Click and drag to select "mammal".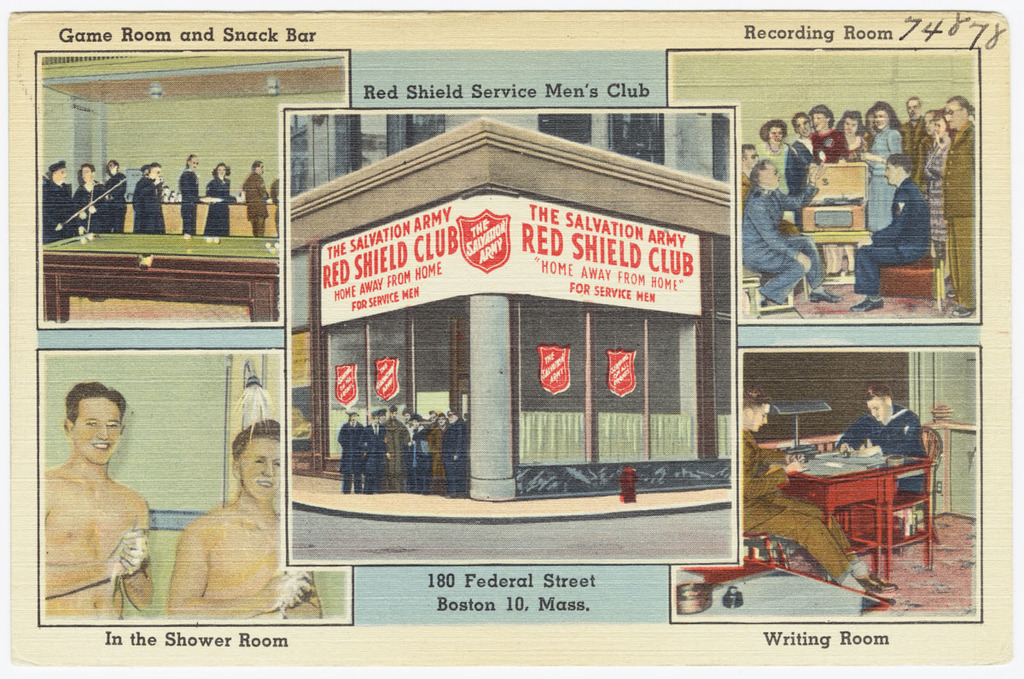
Selection: {"left": 274, "top": 176, "right": 283, "bottom": 234}.
